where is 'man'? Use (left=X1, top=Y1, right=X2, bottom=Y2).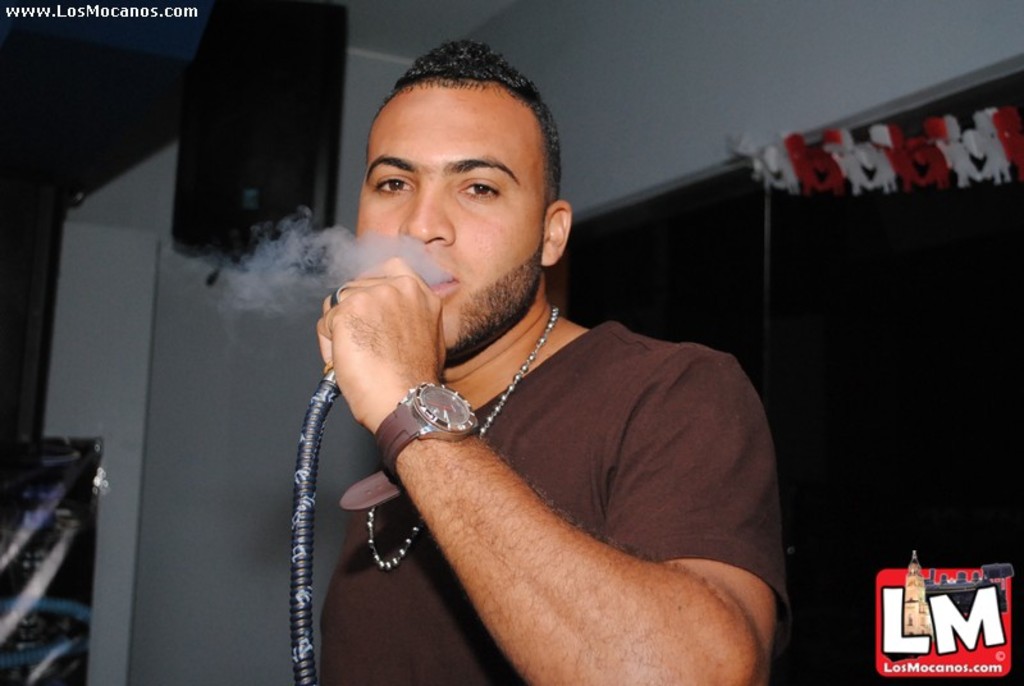
(left=242, top=74, right=815, bottom=685).
